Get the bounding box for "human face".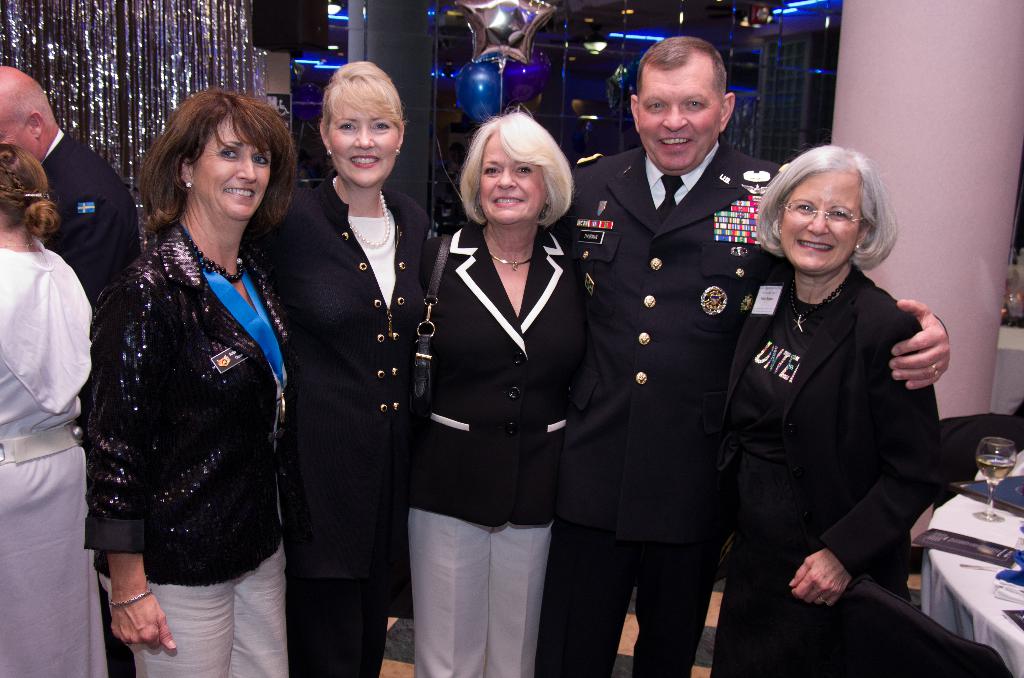
region(479, 134, 553, 231).
